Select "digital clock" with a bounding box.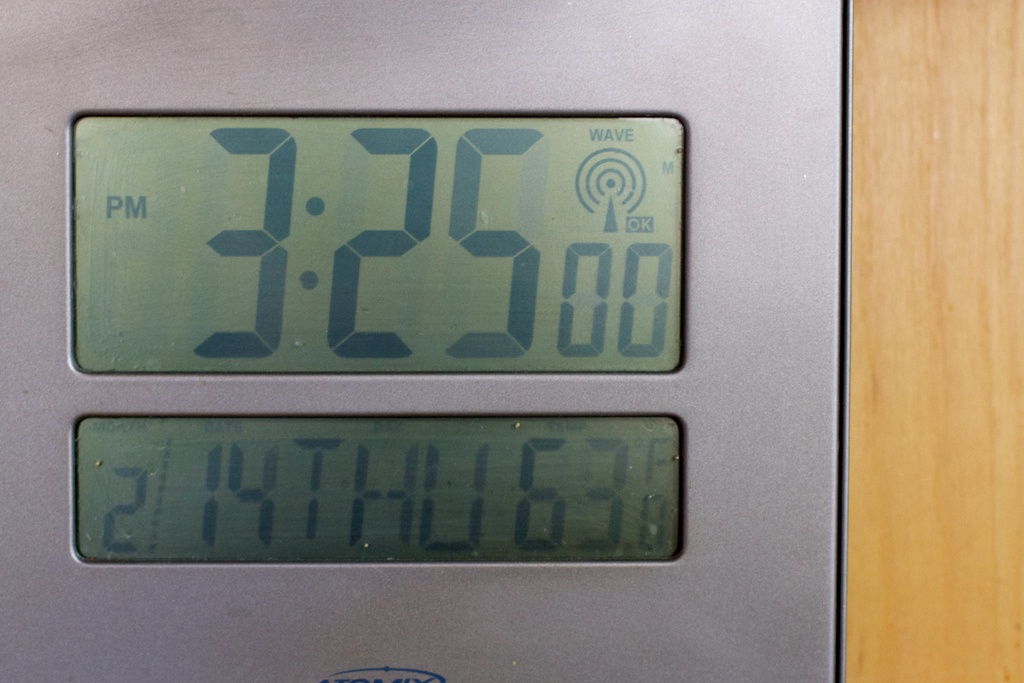
0/0/849/682.
